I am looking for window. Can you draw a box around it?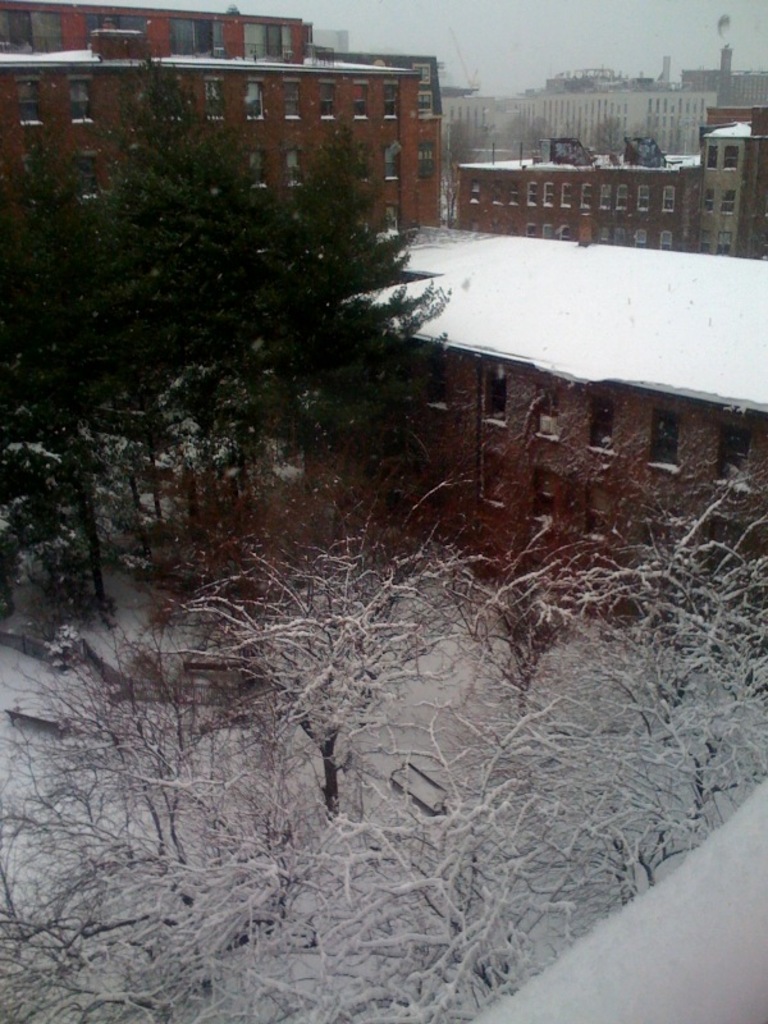
Sure, the bounding box is region(598, 227, 611, 244).
